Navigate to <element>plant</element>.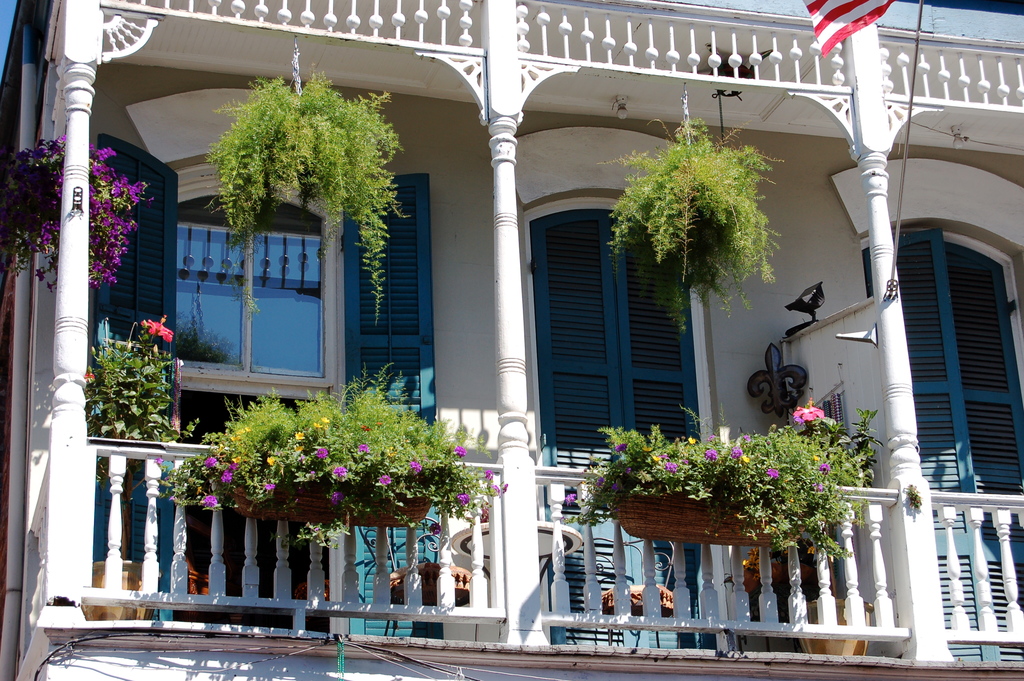
Navigation target: (x1=0, y1=122, x2=161, y2=299).
